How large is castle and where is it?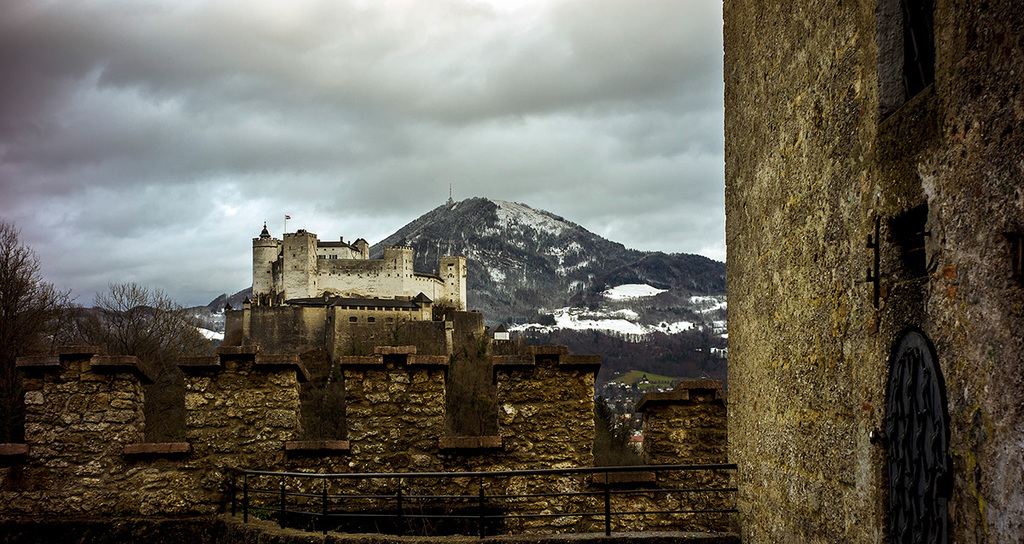
Bounding box: crop(228, 215, 474, 354).
